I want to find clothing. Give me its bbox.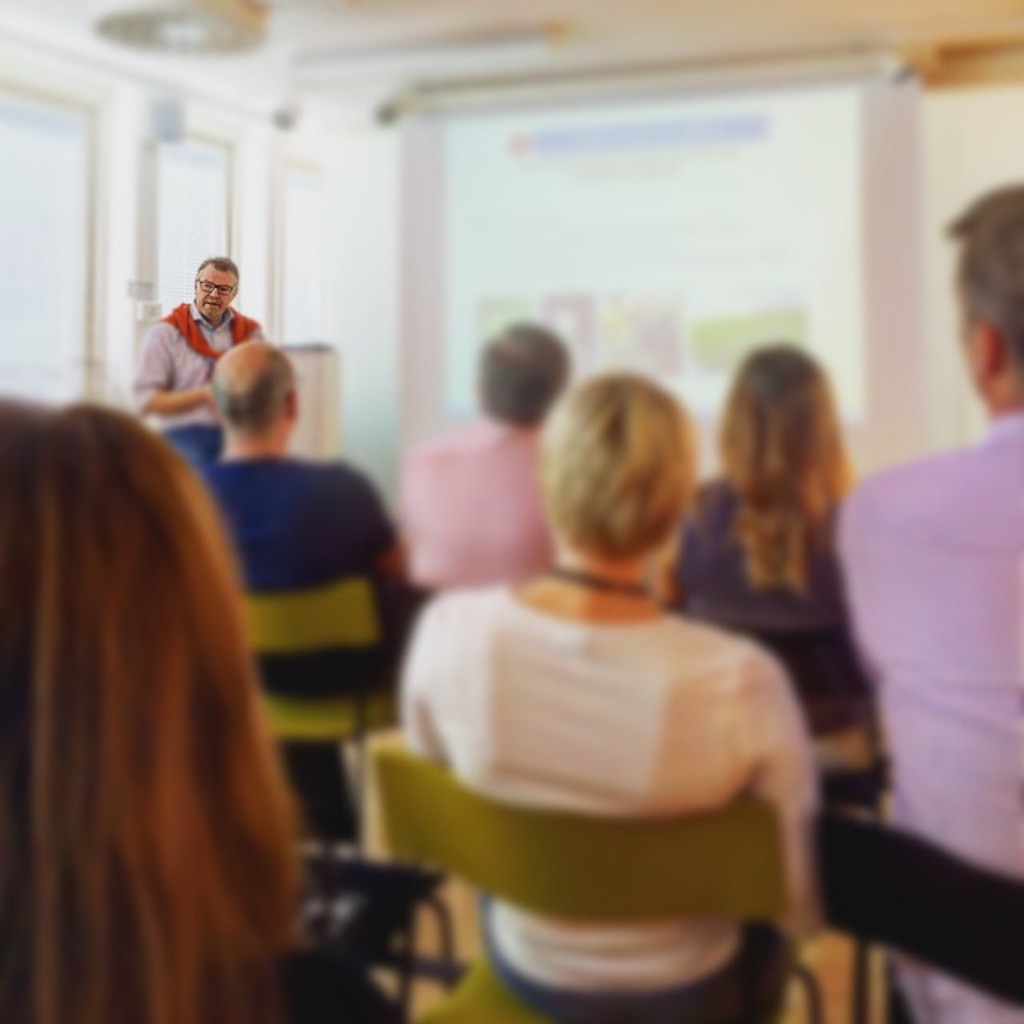
{"left": 178, "top": 456, "right": 408, "bottom": 835}.
